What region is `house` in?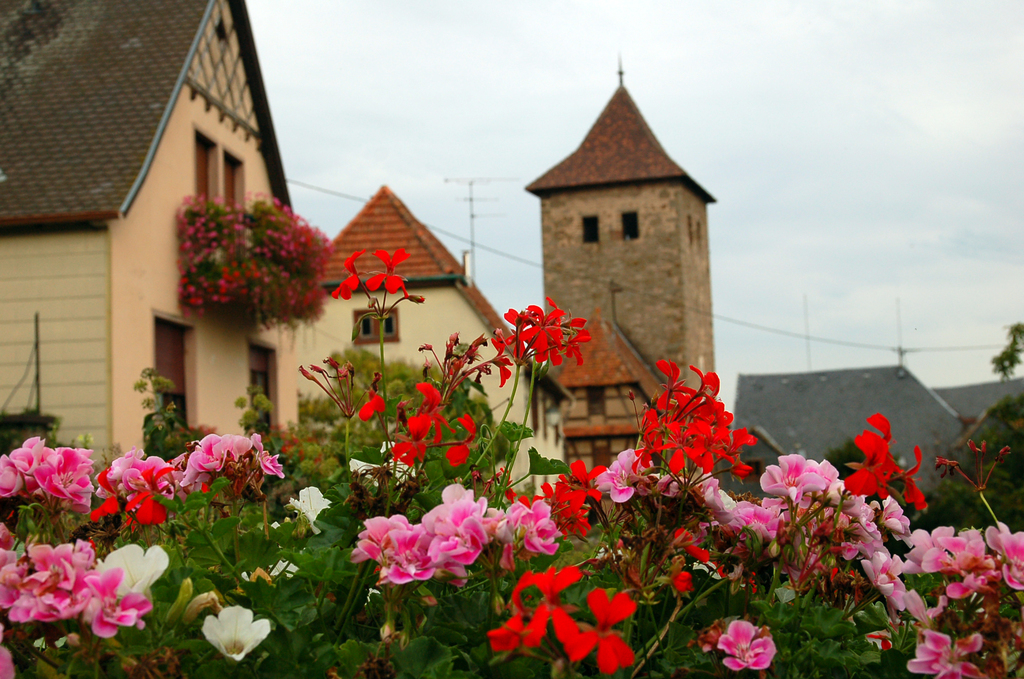
left=8, top=0, right=350, bottom=451.
